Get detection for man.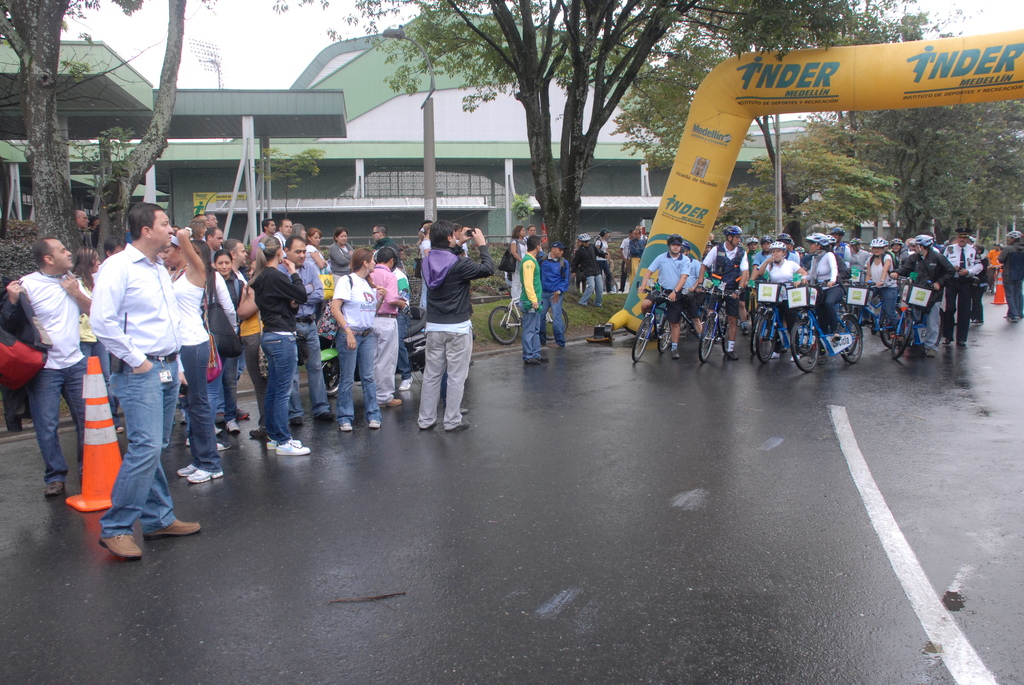
Detection: bbox=[988, 240, 999, 293].
